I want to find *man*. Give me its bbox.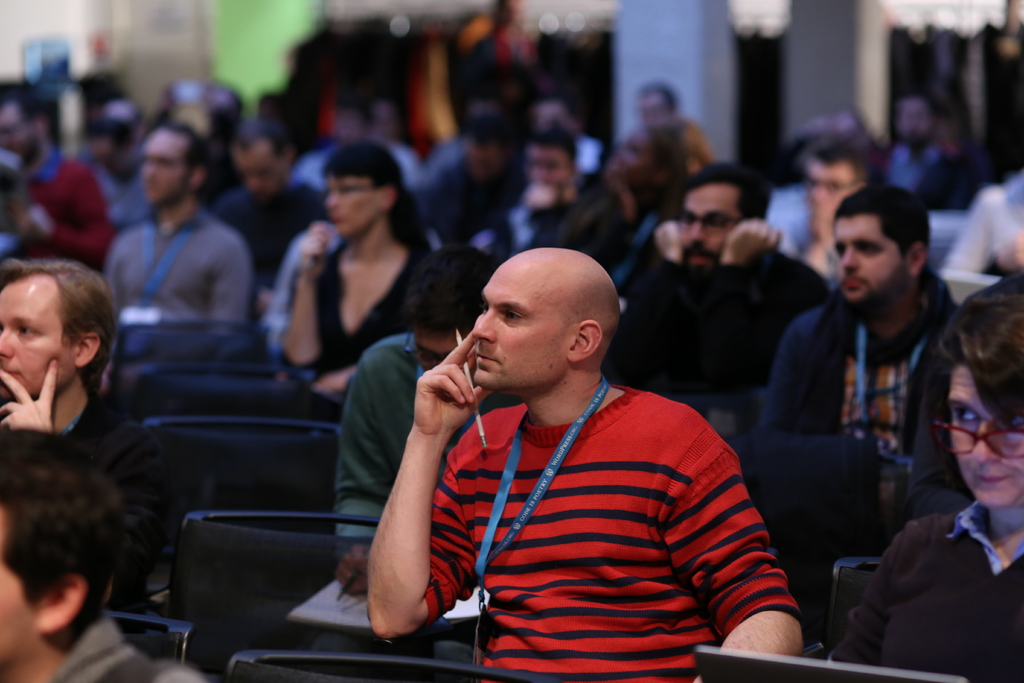
box(366, 248, 804, 682).
